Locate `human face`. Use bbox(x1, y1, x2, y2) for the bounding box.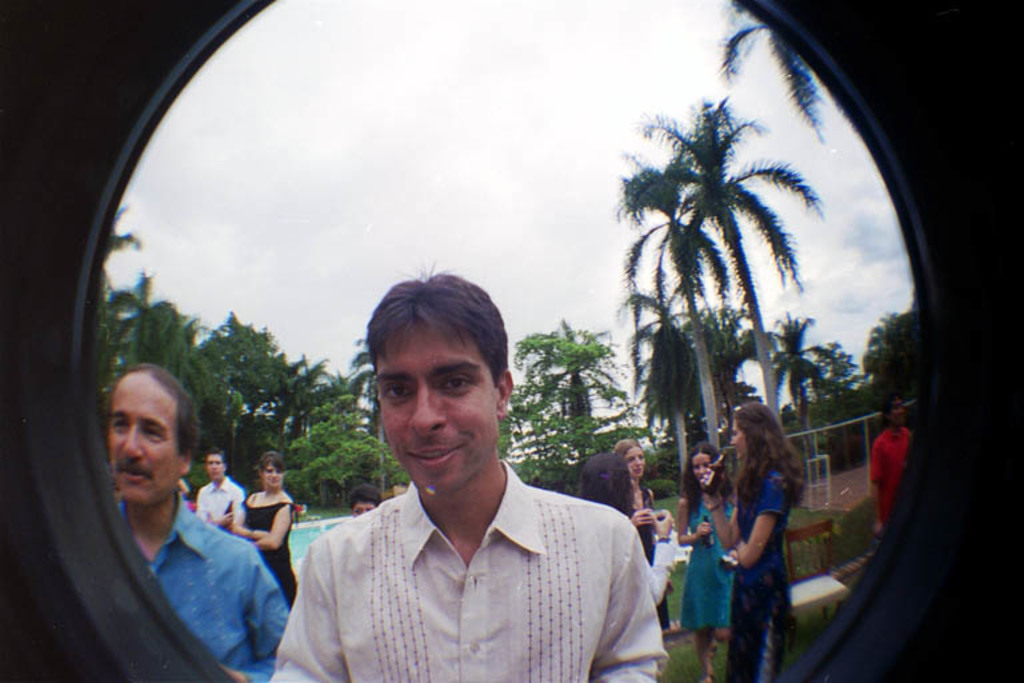
bbox(267, 466, 280, 488).
